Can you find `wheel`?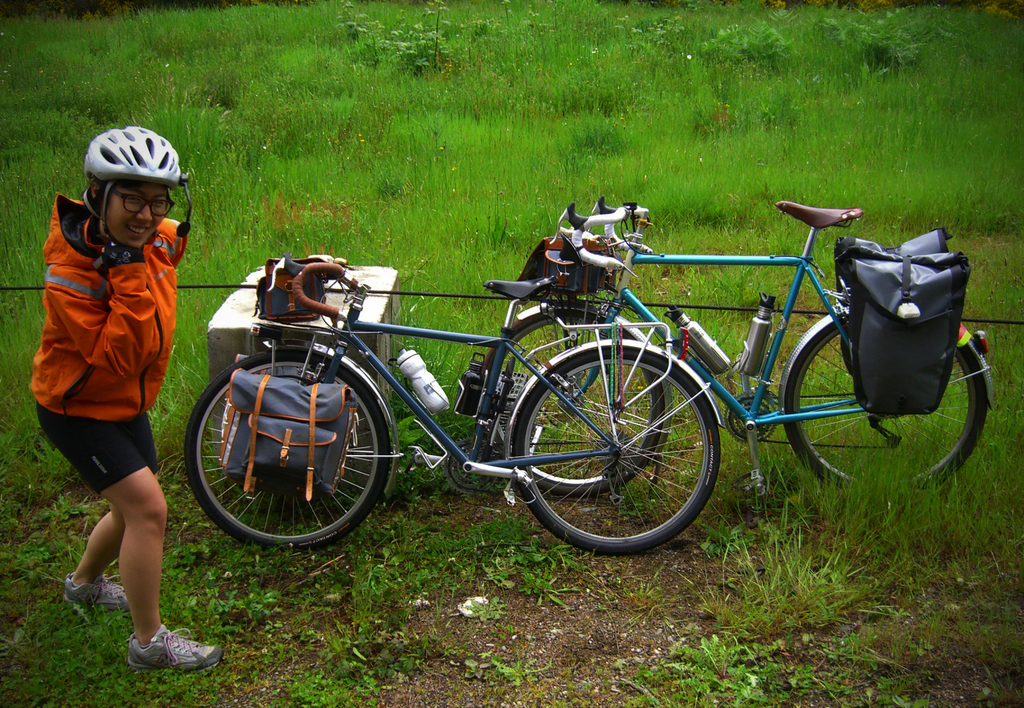
Yes, bounding box: [left=180, top=346, right=387, bottom=553].
